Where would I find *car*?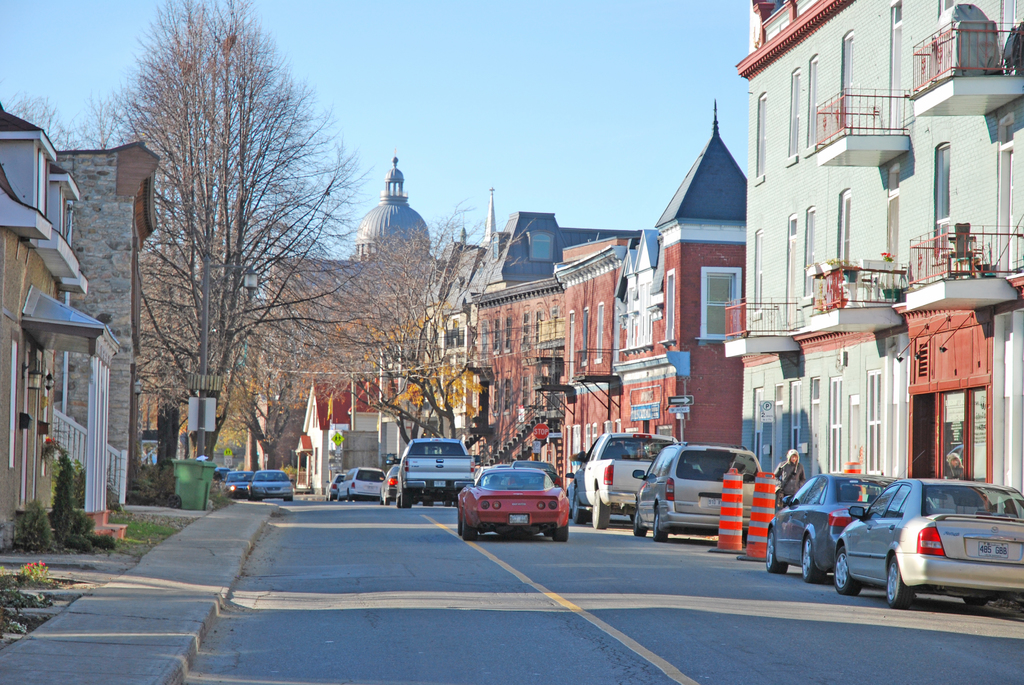
At <region>325, 472, 341, 498</region>.
